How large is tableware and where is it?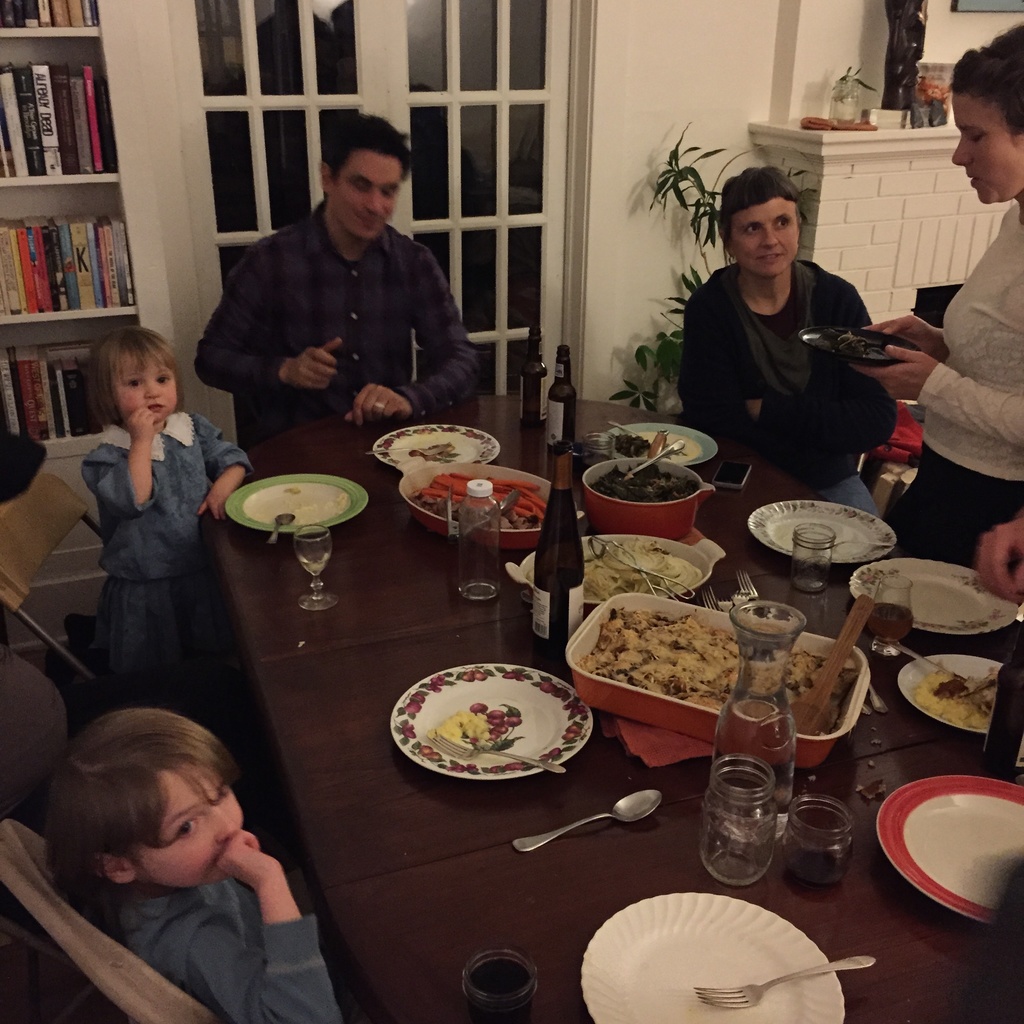
Bounding box: 424, 735, 576, 779.
